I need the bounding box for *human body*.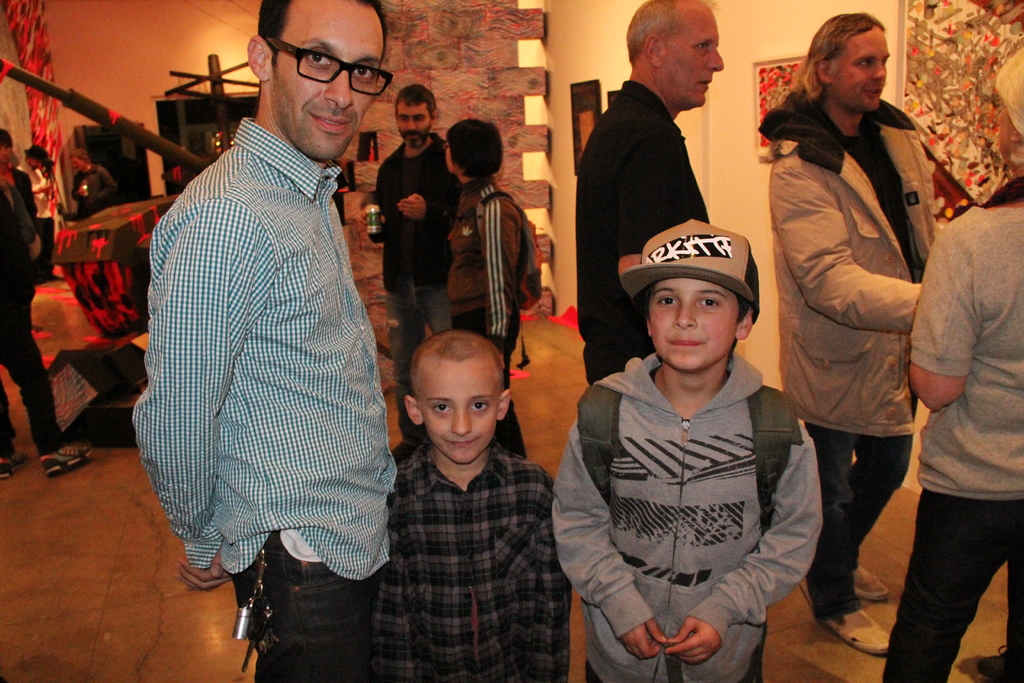
Here it is: bbox(367, 79, 468, 384).
